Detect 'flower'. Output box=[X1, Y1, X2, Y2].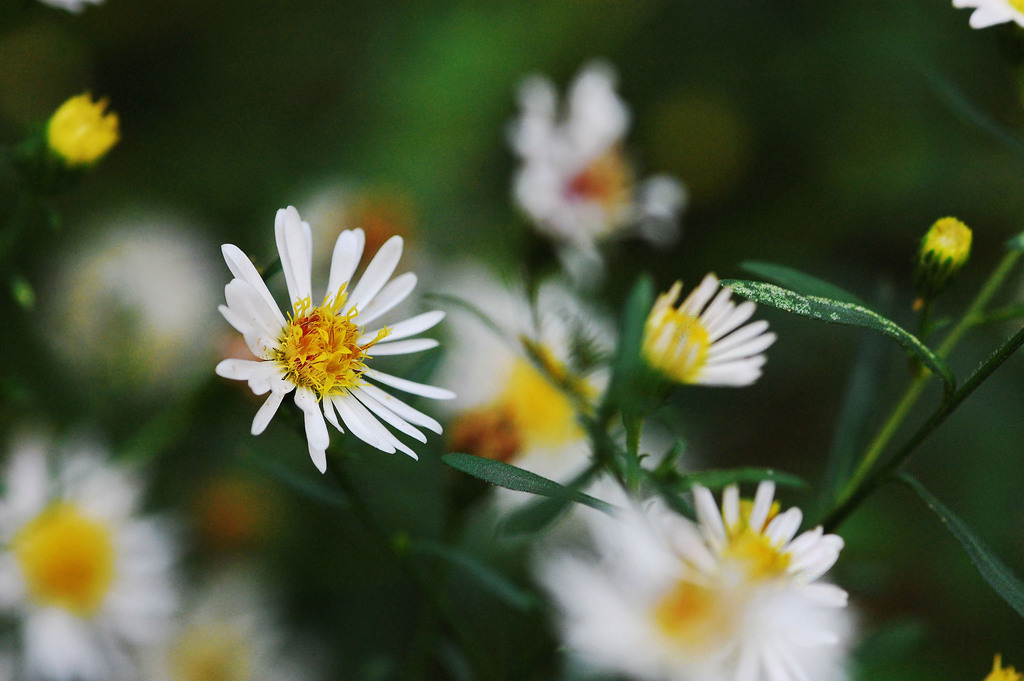
box=[216, 203, 461, 475].
